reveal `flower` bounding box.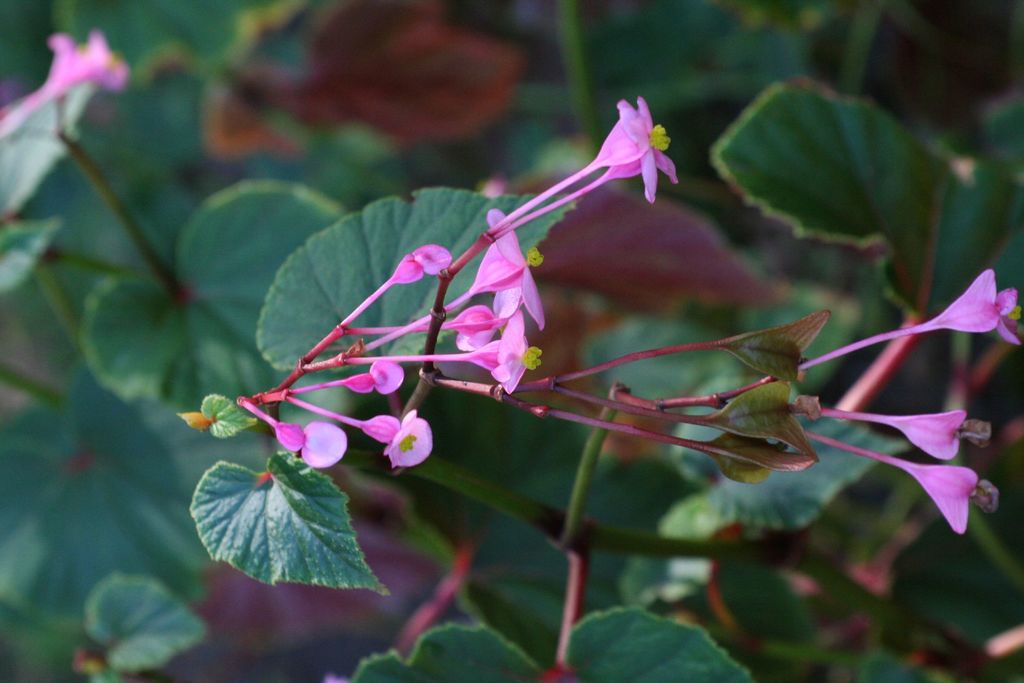
Revealed: [x1=467, y1=304, x2=547, y2=397].
